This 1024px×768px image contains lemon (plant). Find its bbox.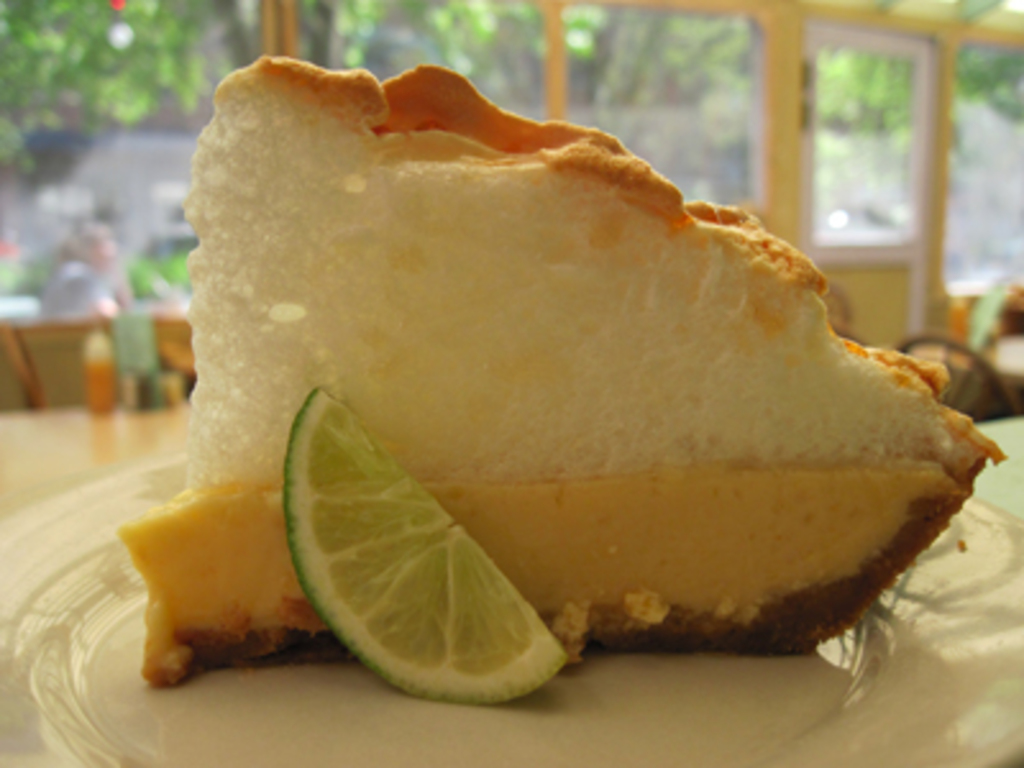
<box>274,379,568,701</box>.
